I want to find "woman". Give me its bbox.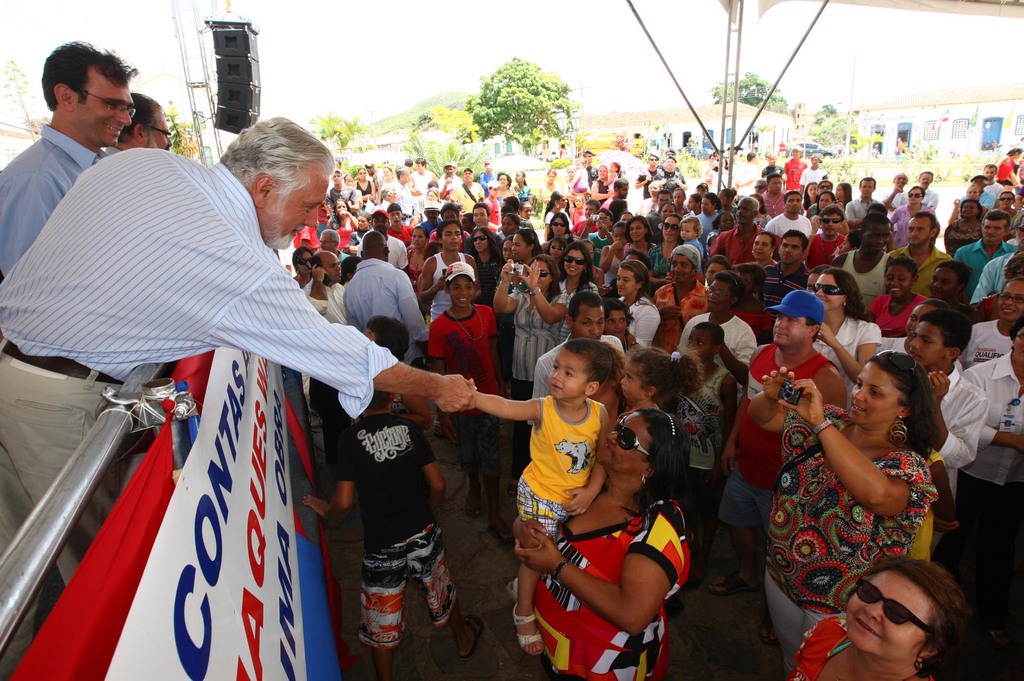
detection(618, 257, 659, 345).
